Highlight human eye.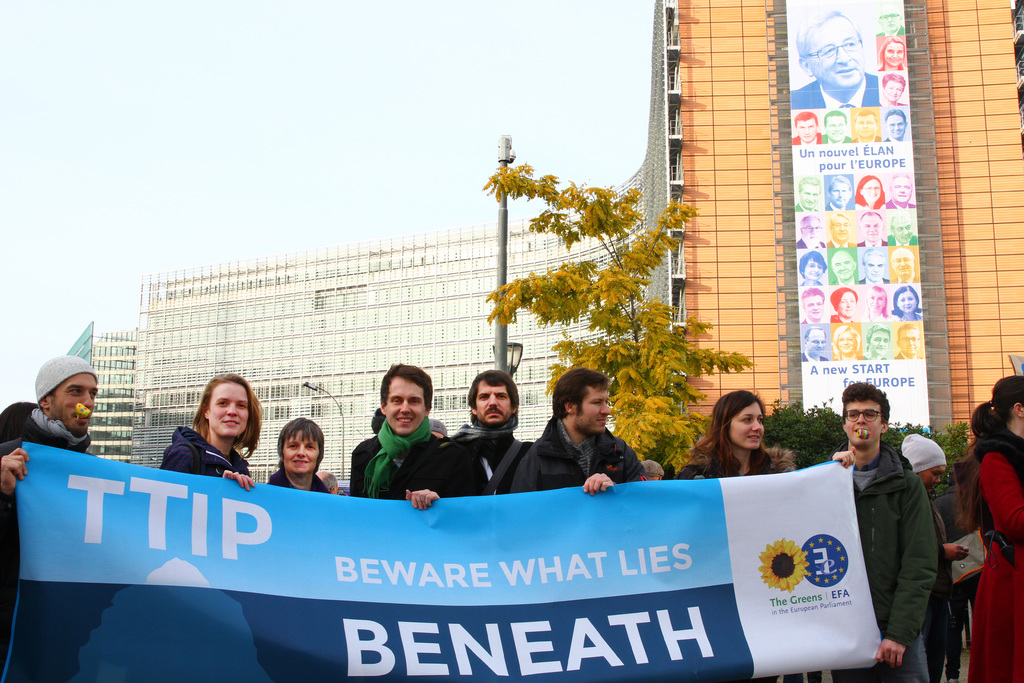
Highlighted region: {"left": 906, "top": 300, "right": 911, "bottom": 301}.
